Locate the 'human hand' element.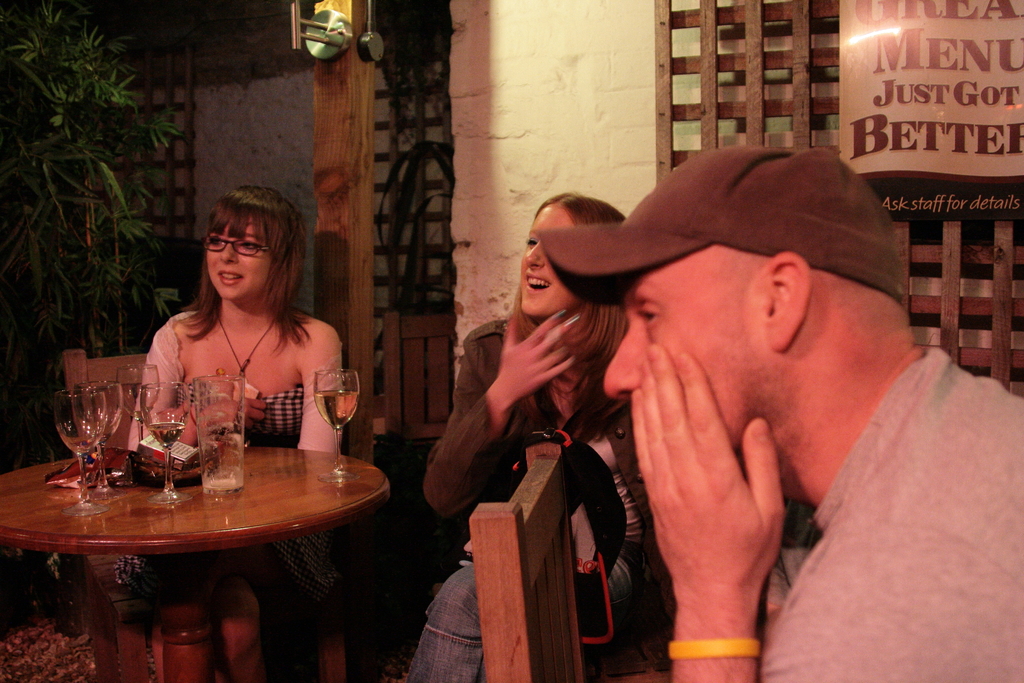
Element bbox: [619, 241, 884, 677].
